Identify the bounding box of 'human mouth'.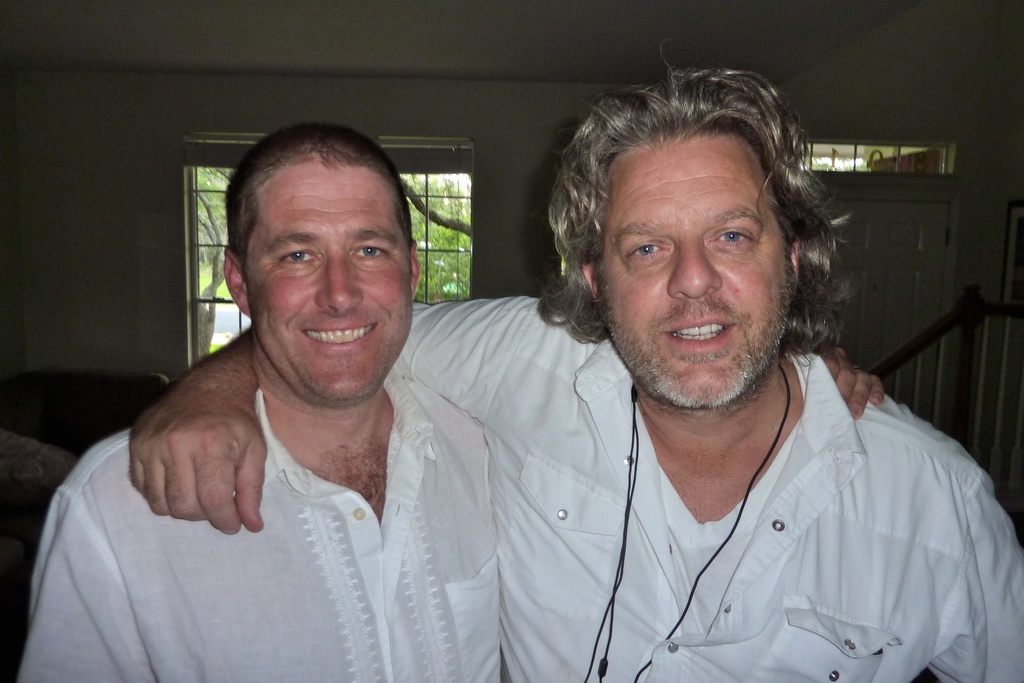
x1=298, y1=320, x2=380, y2=351.
